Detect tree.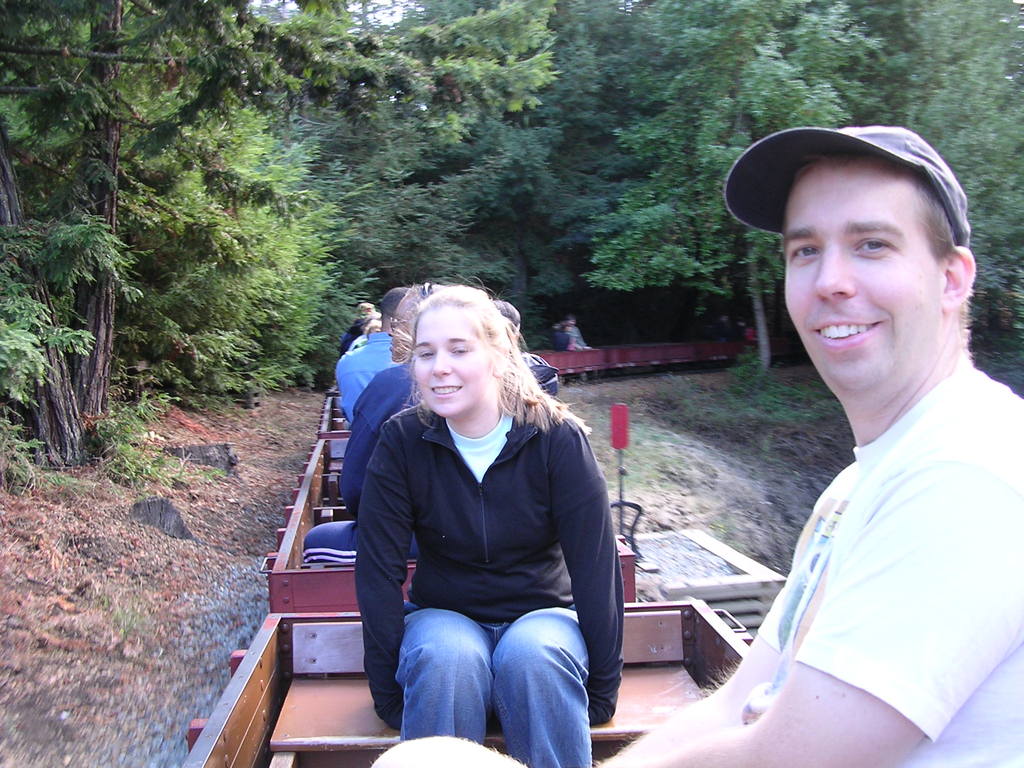
Detected at 276, 0, 622, 401.
